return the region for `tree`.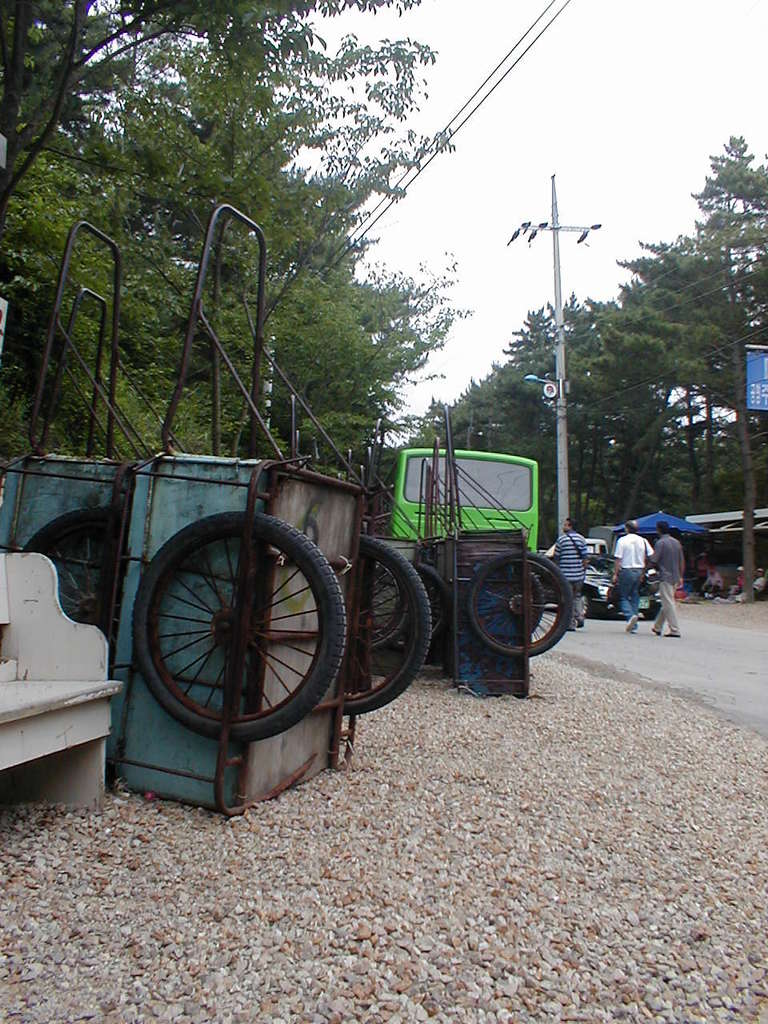
<box>563,124,767,605</box>.
